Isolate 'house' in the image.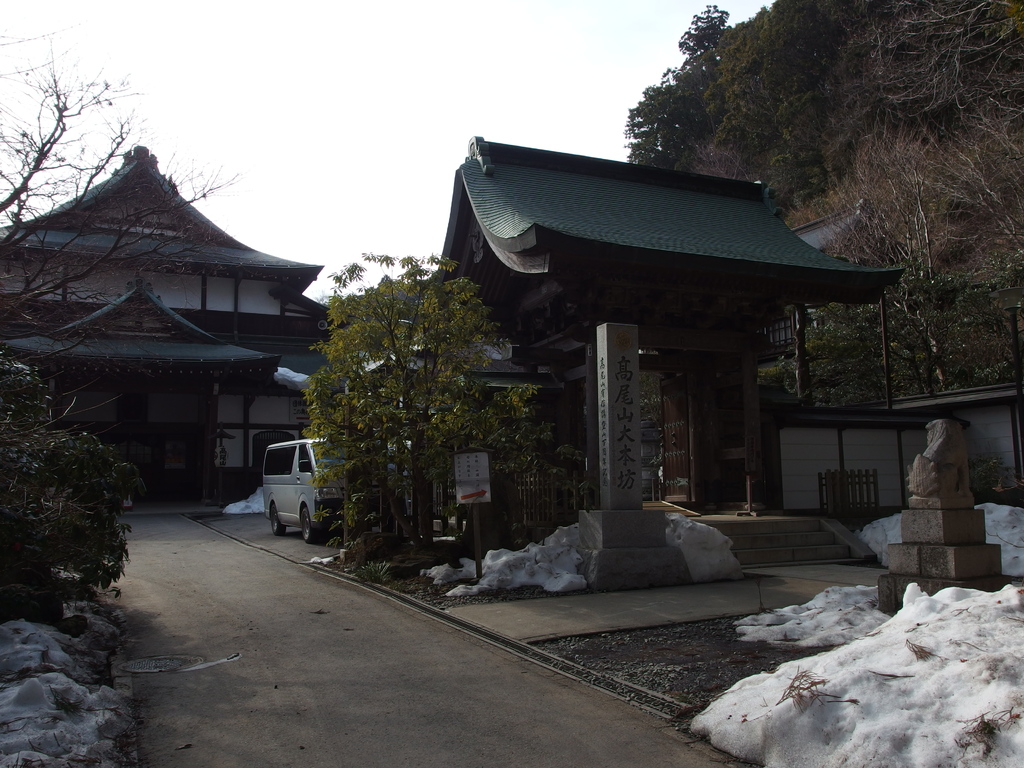
Isolated region: [17,141,358,525].
